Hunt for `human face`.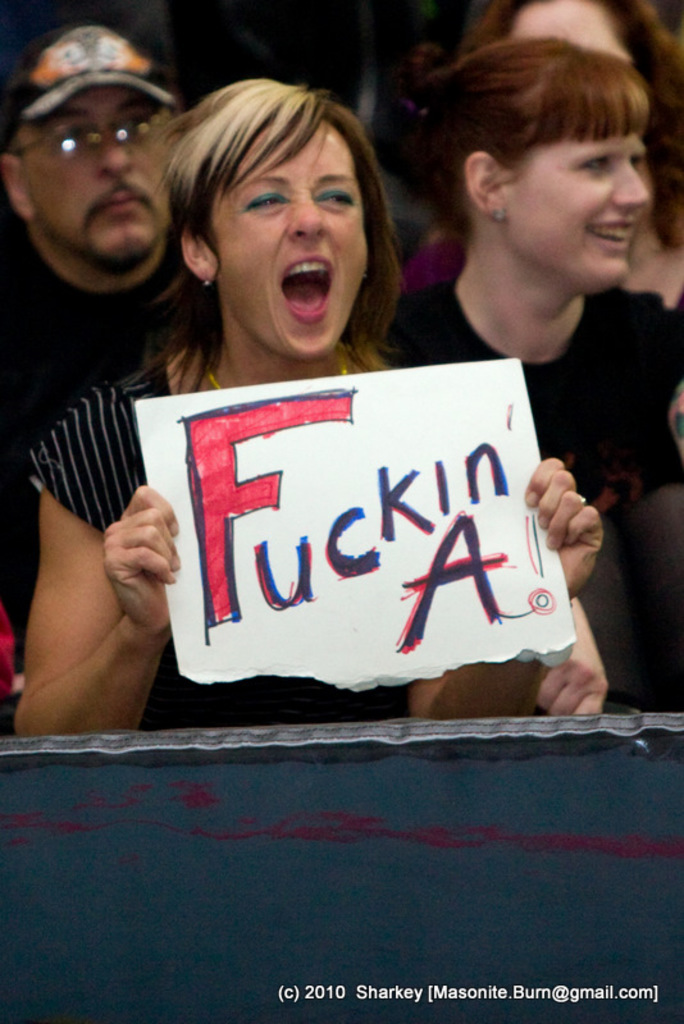
Hunted down at Rect(18, 87, 178, 262).
